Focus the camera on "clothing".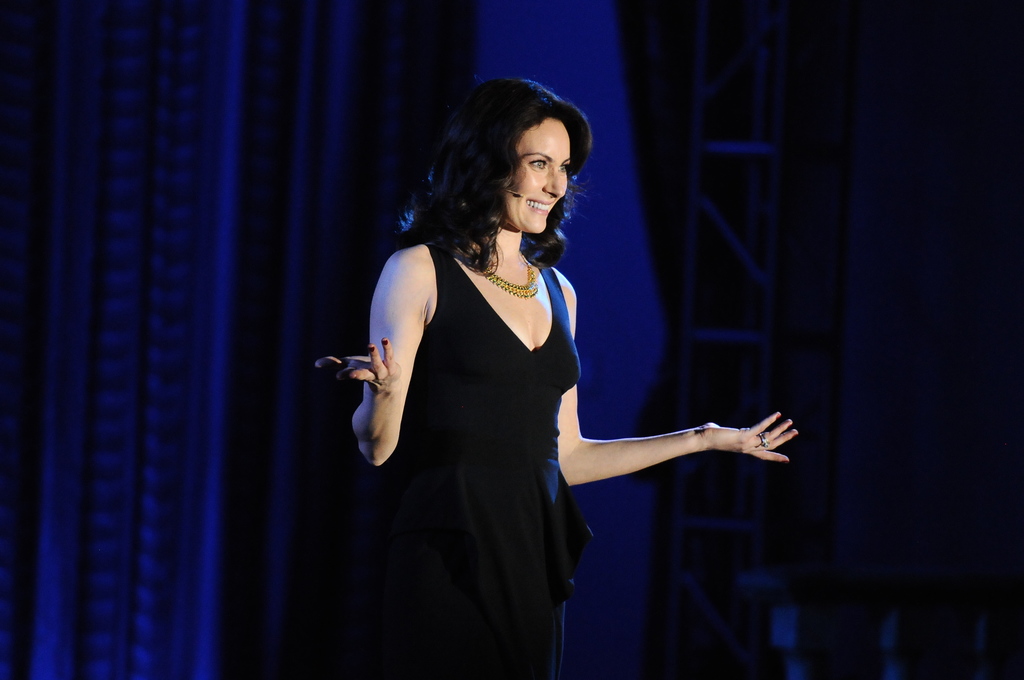
Focus region: {"left": 336, "top": 191, "right": 616, "bottom": 610}.
